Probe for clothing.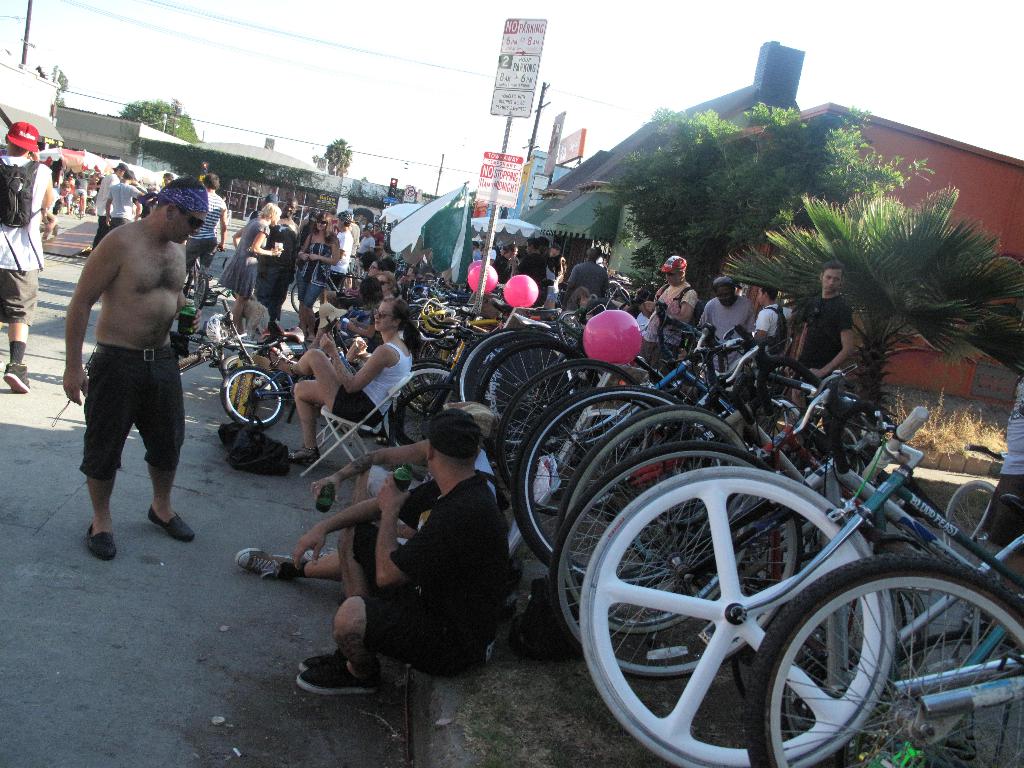
Probe result: left=369, top=447, right=494, bottom=518.
